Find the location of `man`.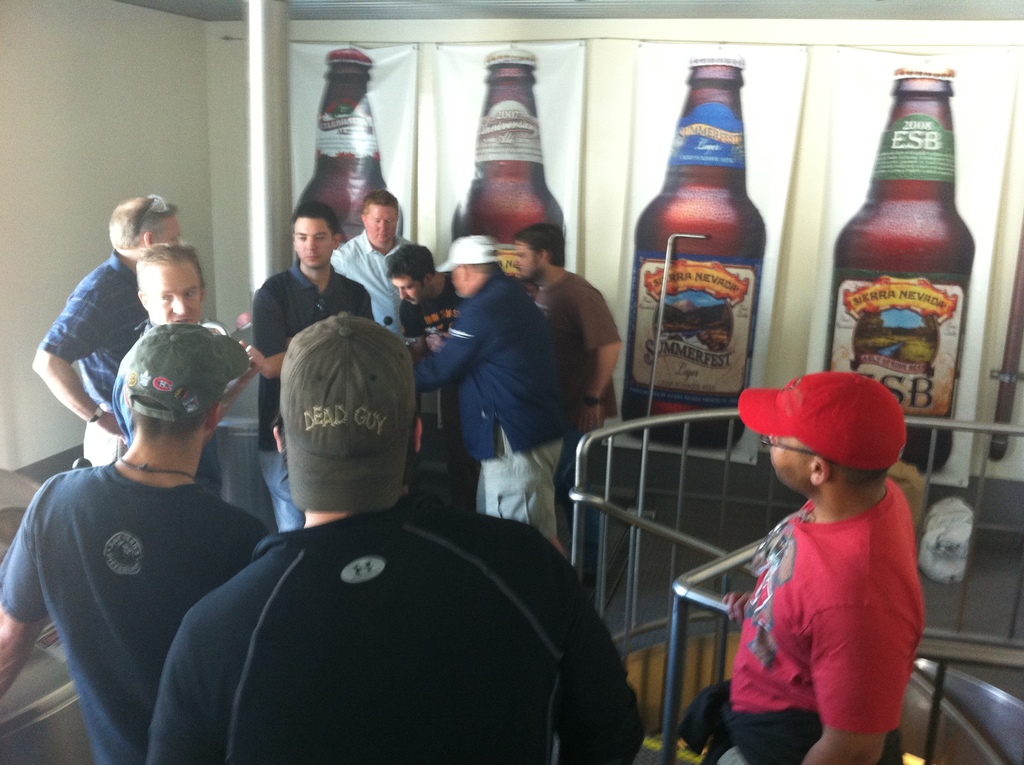
Location: bbox=[417, 236, 568, 552].
